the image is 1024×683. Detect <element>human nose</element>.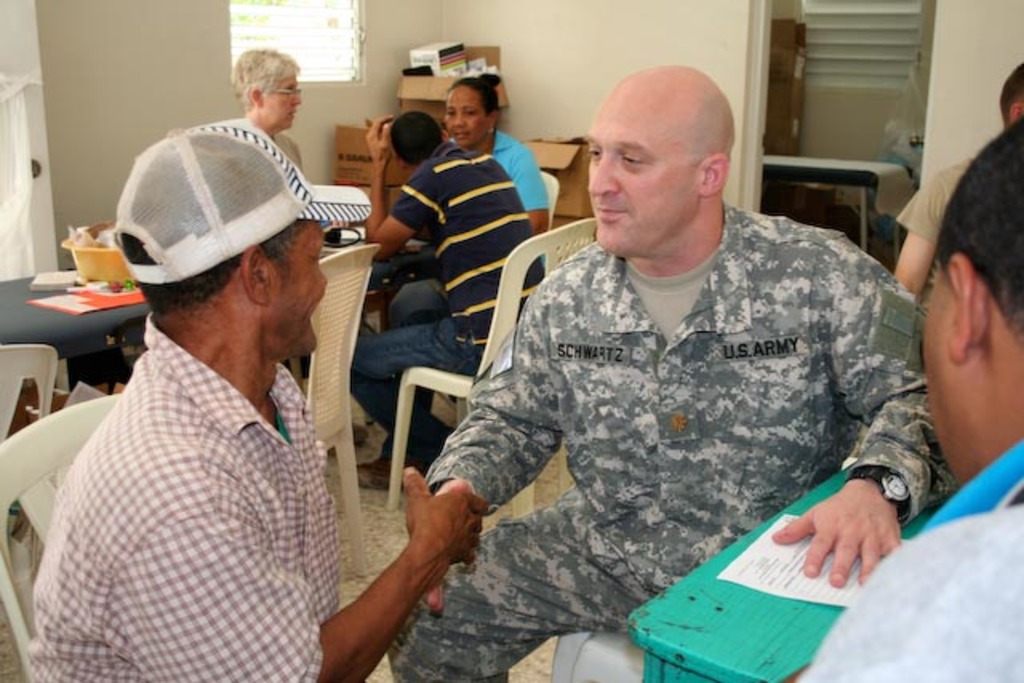
Detection: crop(291, 90, 302, 104).
